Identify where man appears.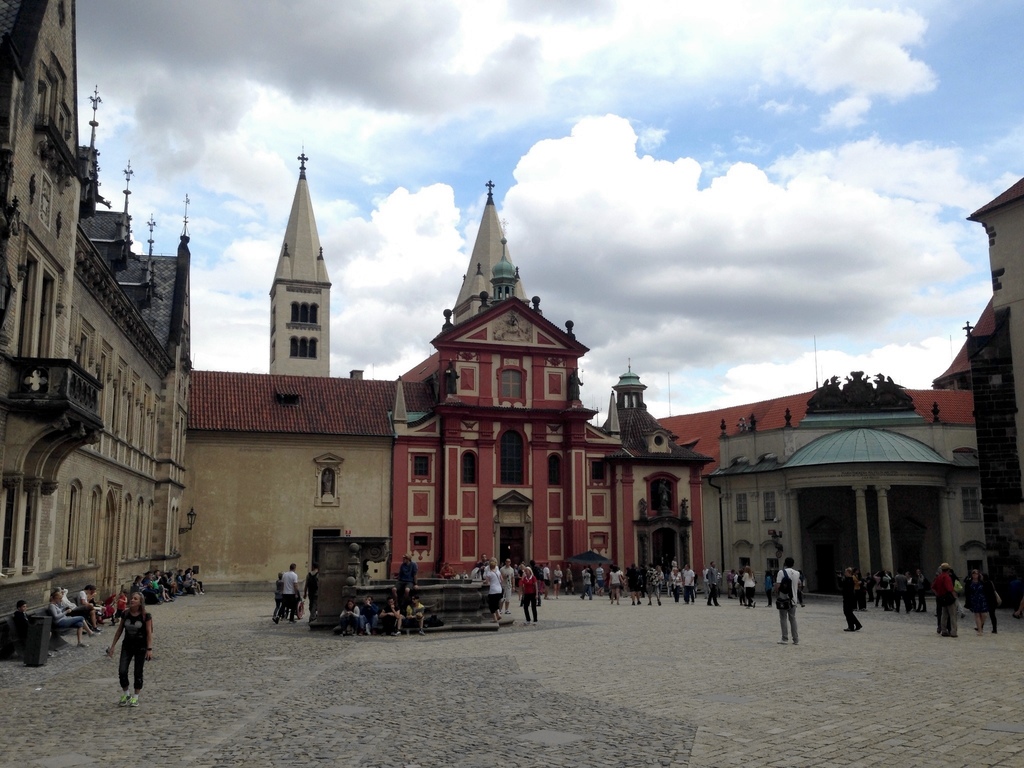
Appears at locate(77, 583, 92, 604).
